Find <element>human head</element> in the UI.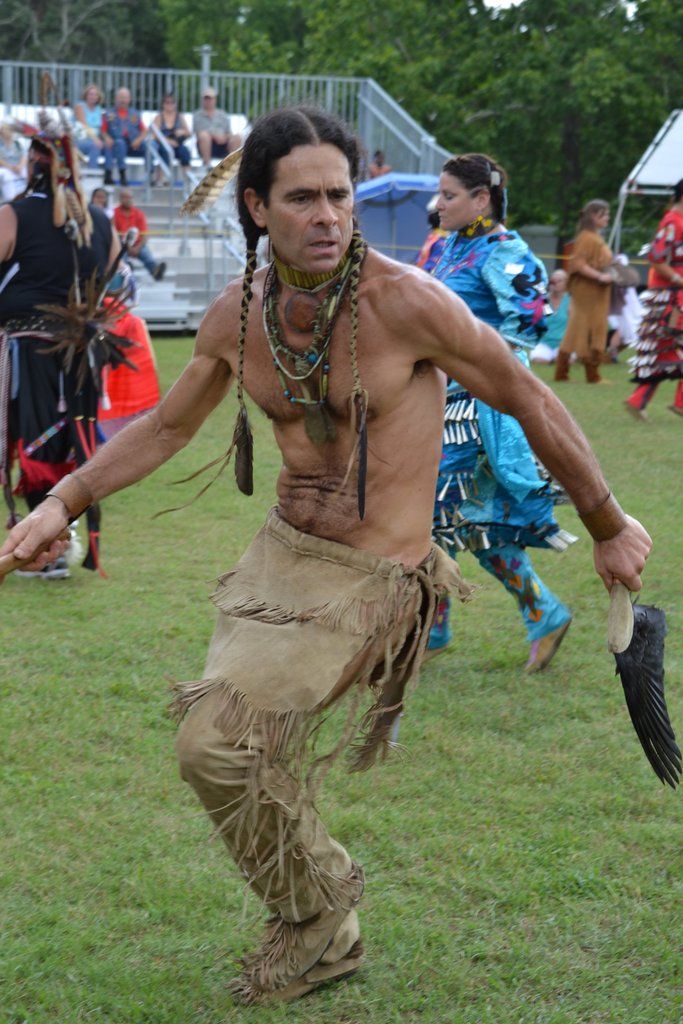
UI element at <bbox>238, 107, 358, 275</bbox>.
